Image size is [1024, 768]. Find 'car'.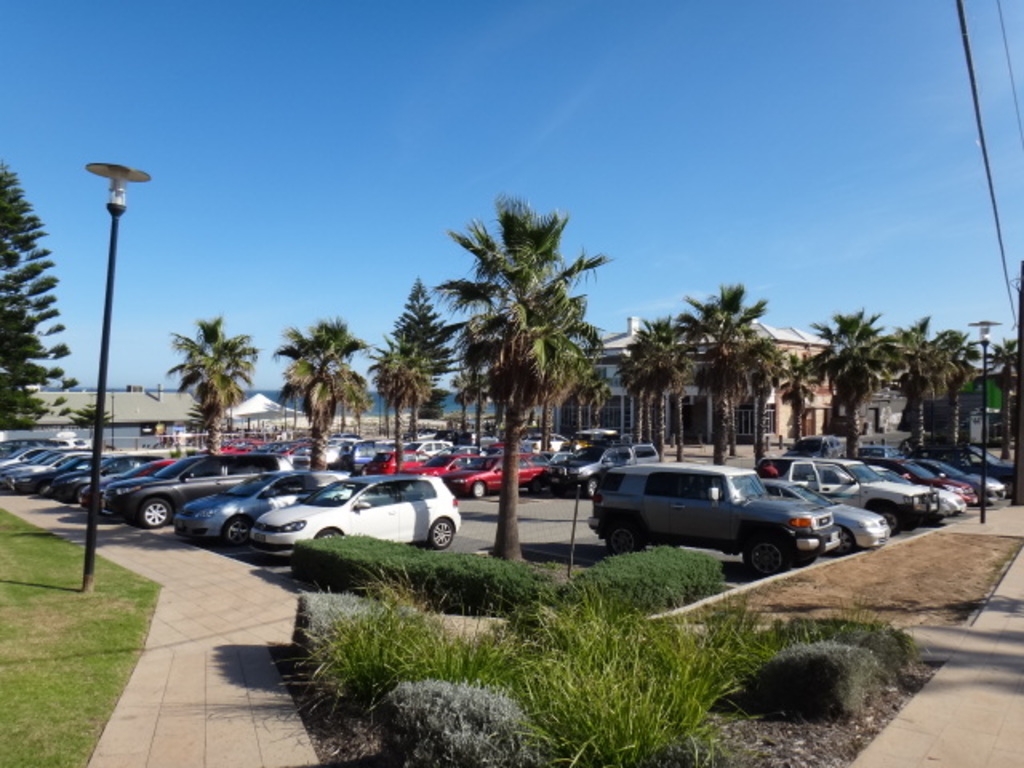
<box>181,462,354,557</box>.
